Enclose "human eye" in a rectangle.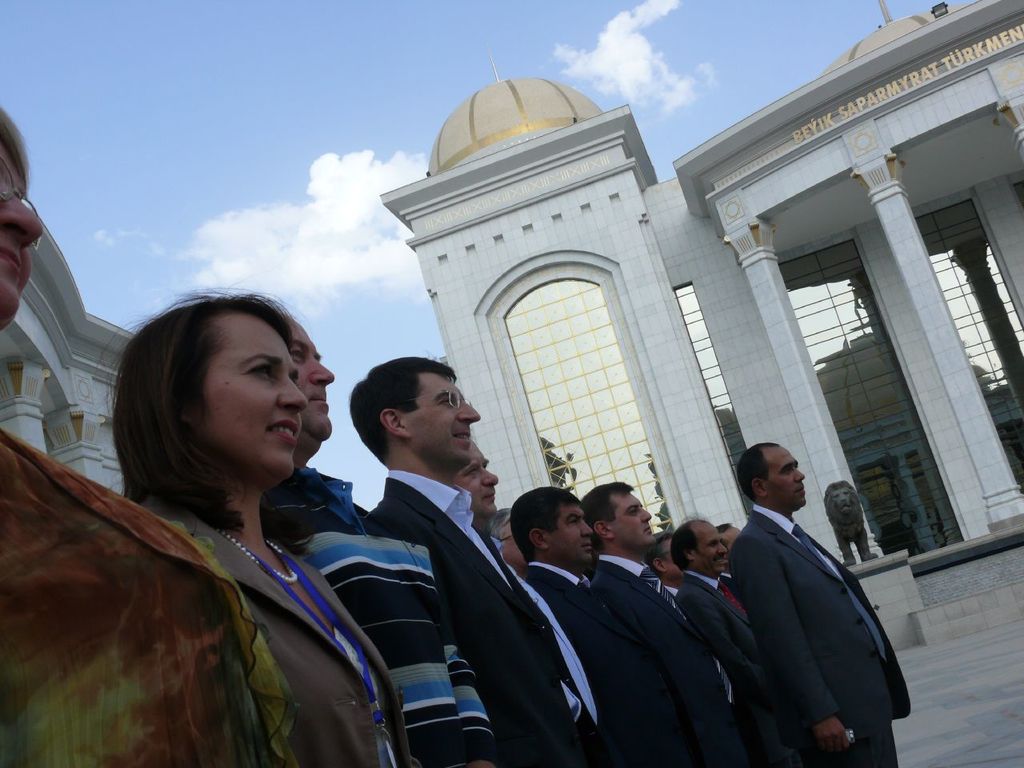
(left=290, top=345, right=302, bottom=364).
